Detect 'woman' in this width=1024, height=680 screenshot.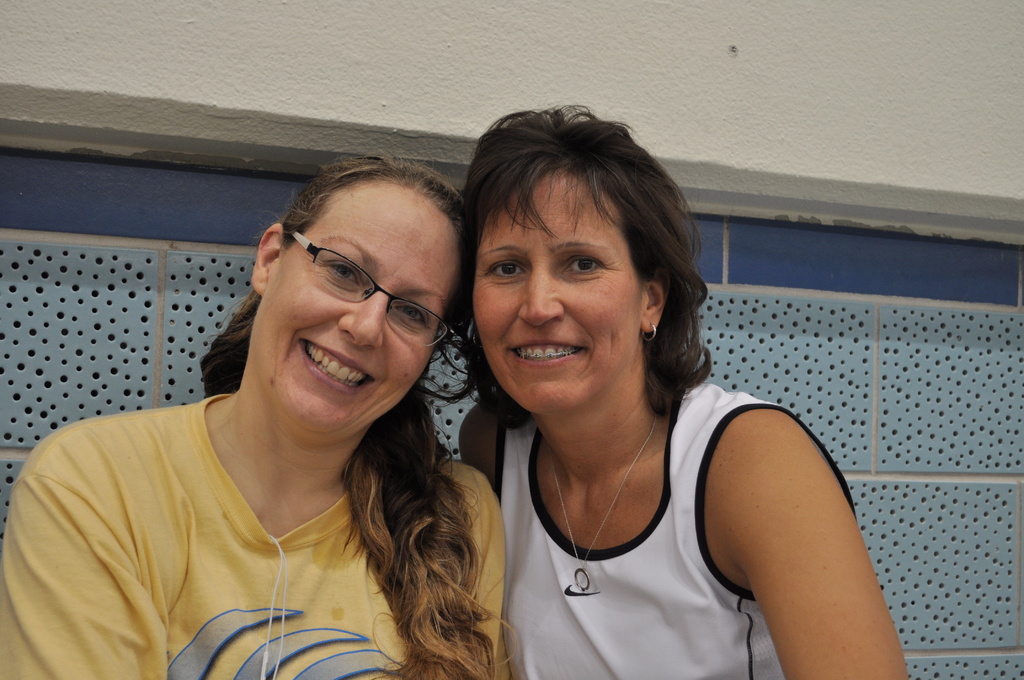
Detection: <bbox>444, 122, 852, 676</bbox>.
